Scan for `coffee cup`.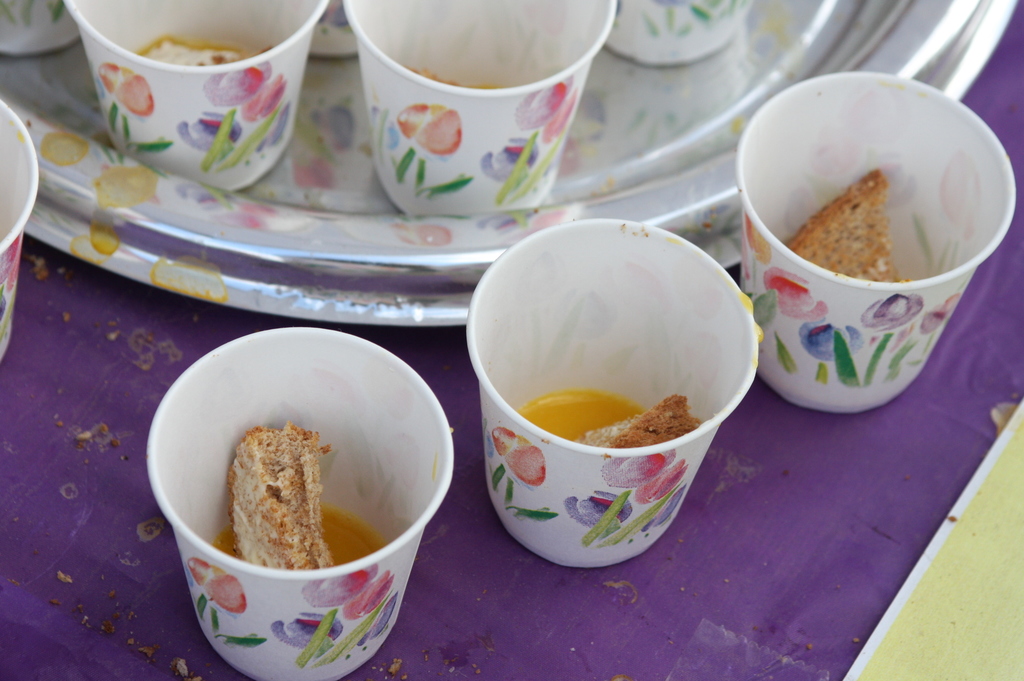
Scan result: {"x1": 0, "y1": 0, "x2": 79, "y2": 56}.
